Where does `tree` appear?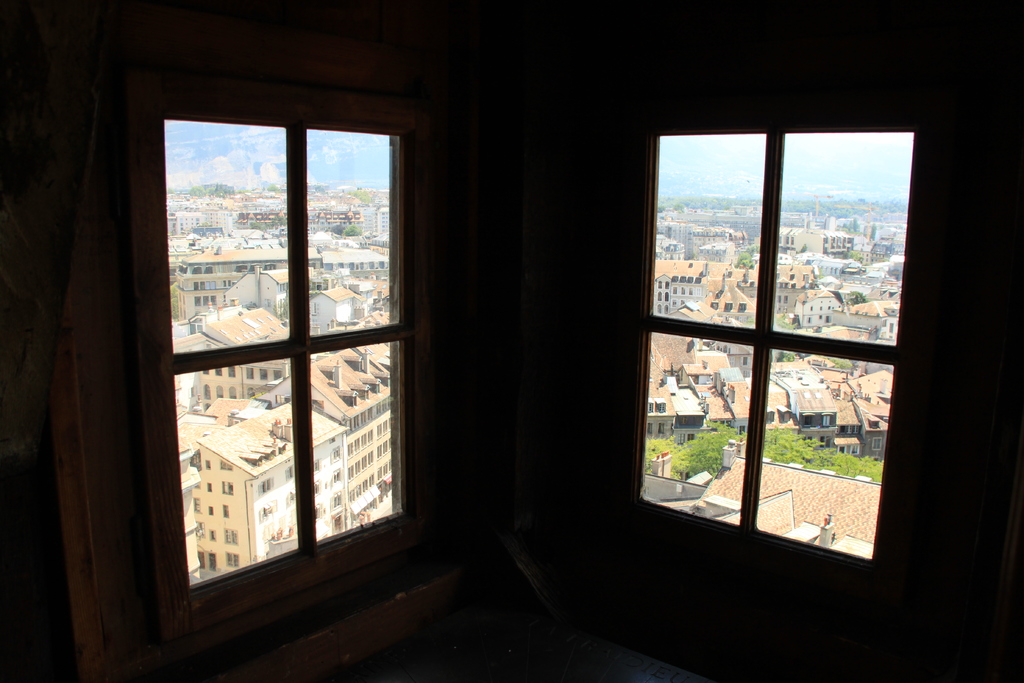
Appears at [left=844, top=289, right=867, bottom=306].
